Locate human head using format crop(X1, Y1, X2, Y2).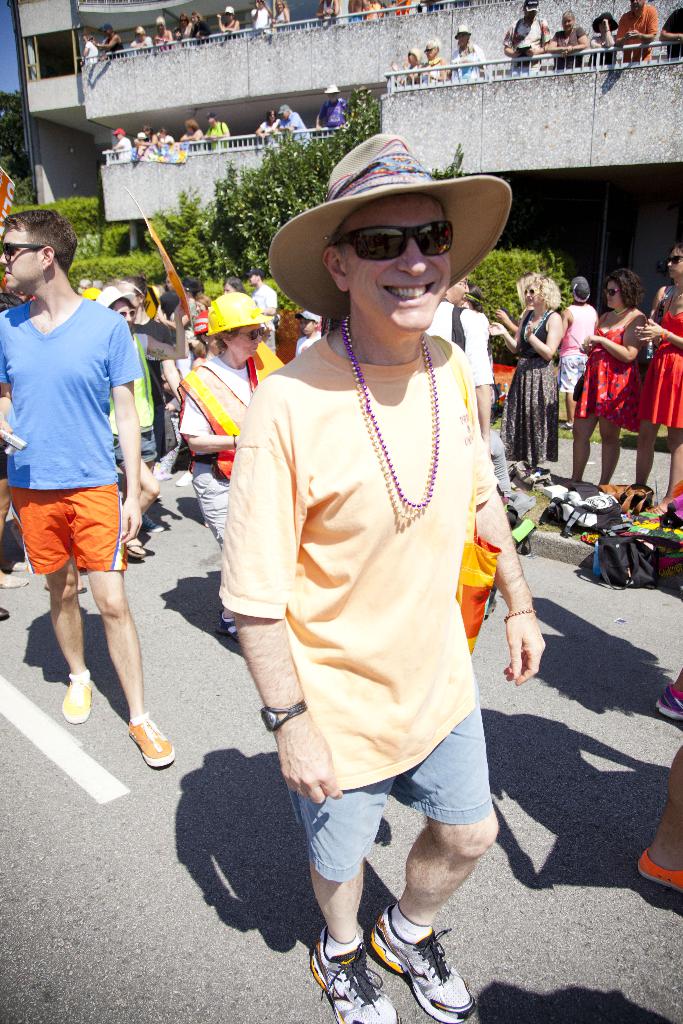
crop(160, 127, 166, 138).
